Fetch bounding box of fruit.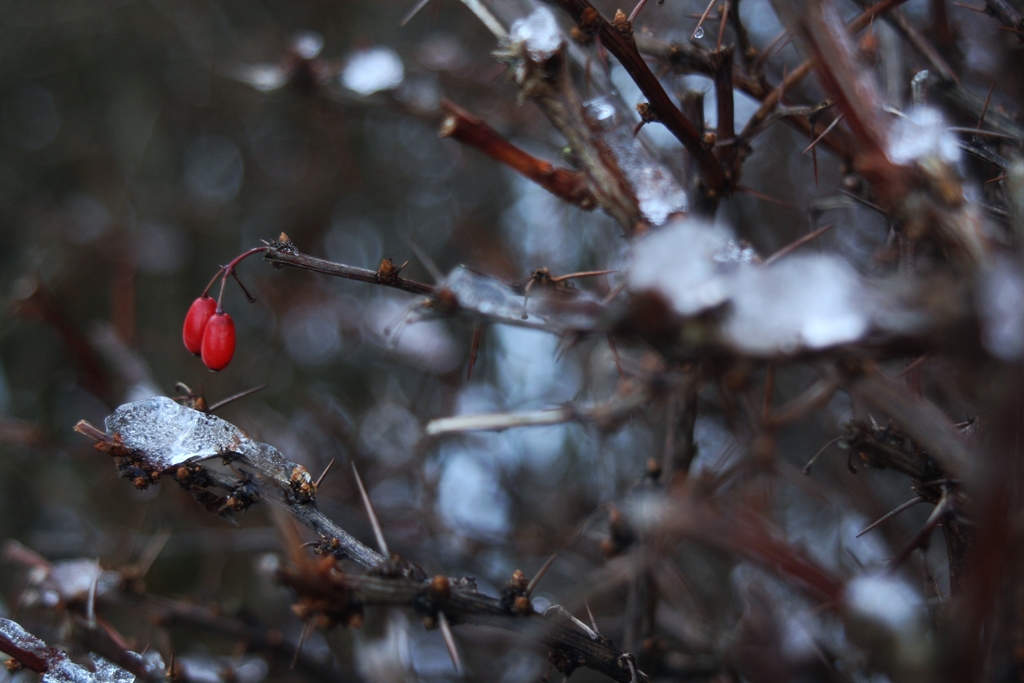
Bbox: locate(166, 288, 241, 381).
